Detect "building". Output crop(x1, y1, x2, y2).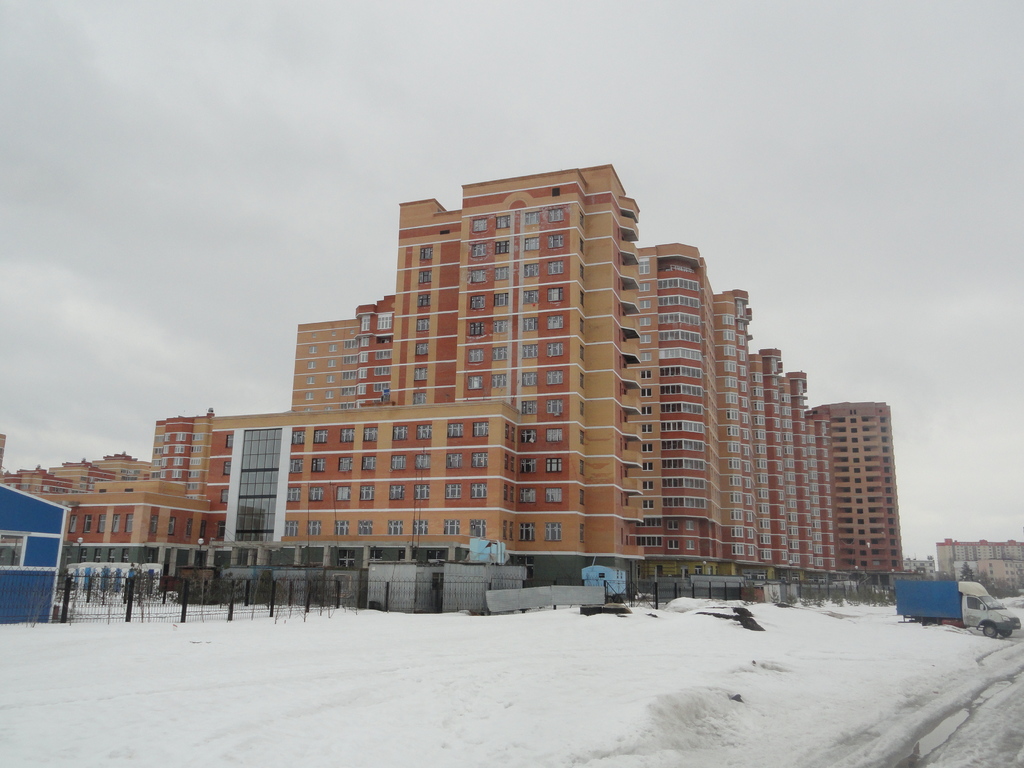
crop(956, 561, 979, 584).
